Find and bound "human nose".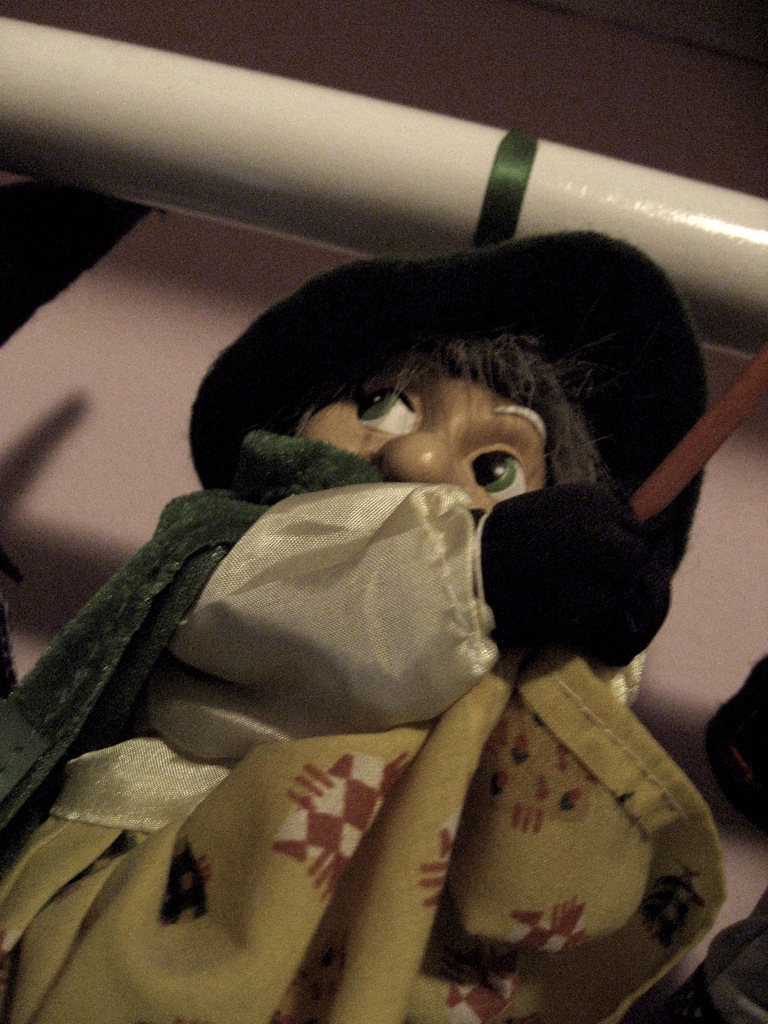
Bound: crop(374, 423, 467, 483).
